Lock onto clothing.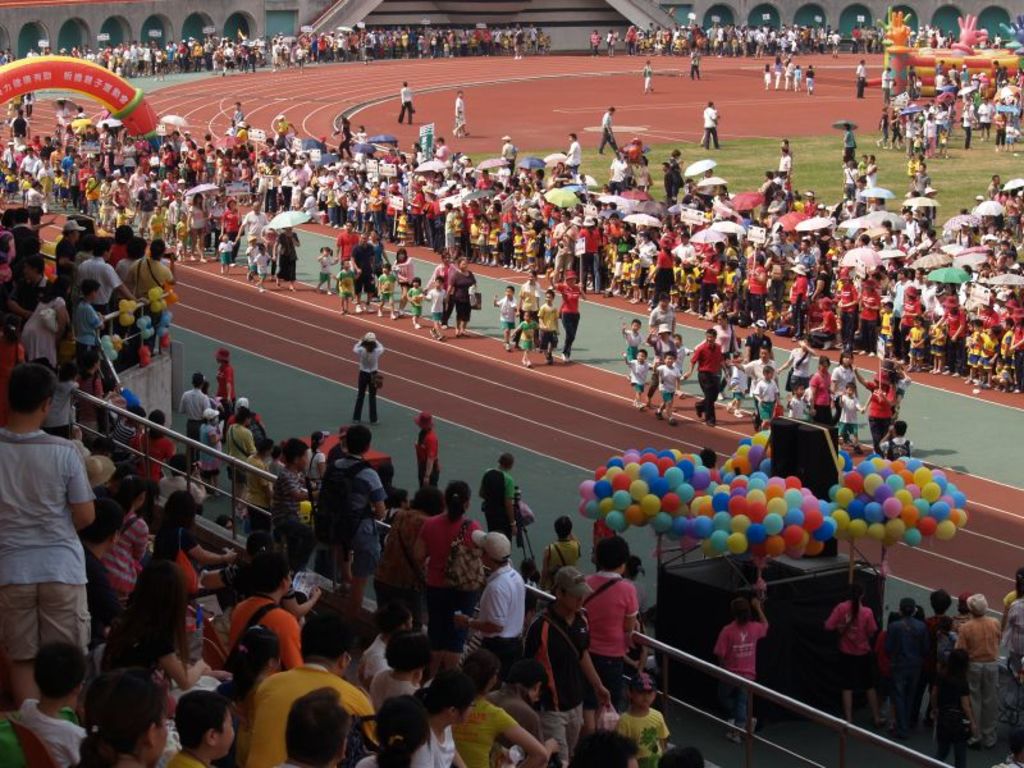
Locked: BBox(520, 315, 540, 343).
